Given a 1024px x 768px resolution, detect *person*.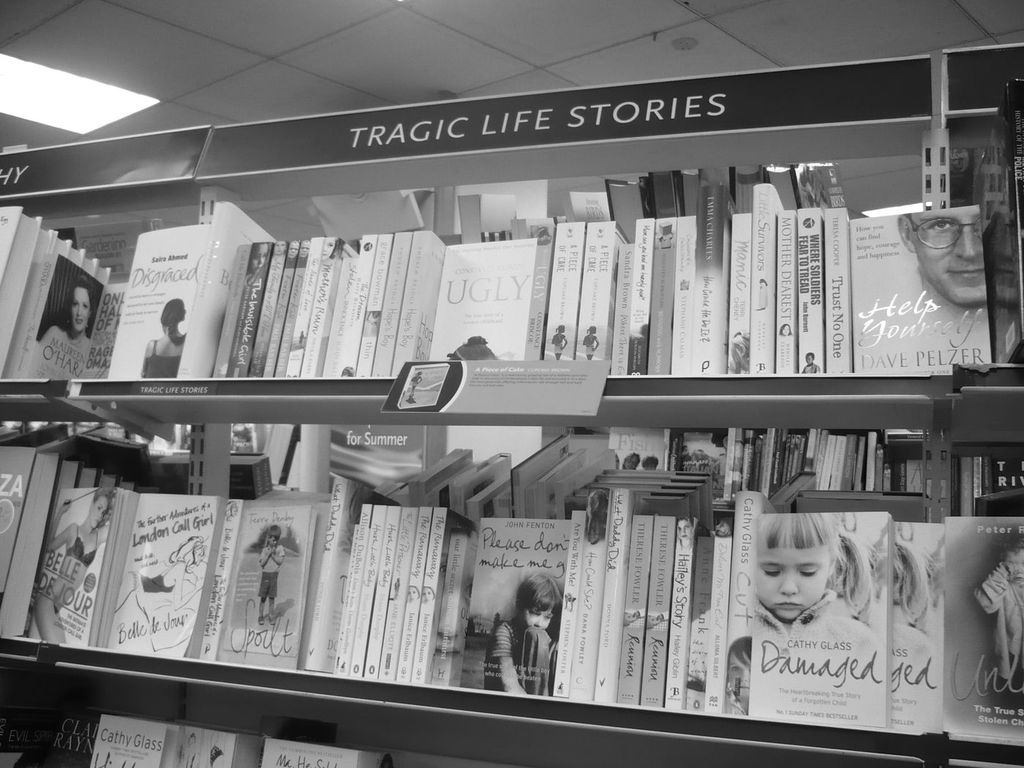
Rect(892, 204, 985, 325).
